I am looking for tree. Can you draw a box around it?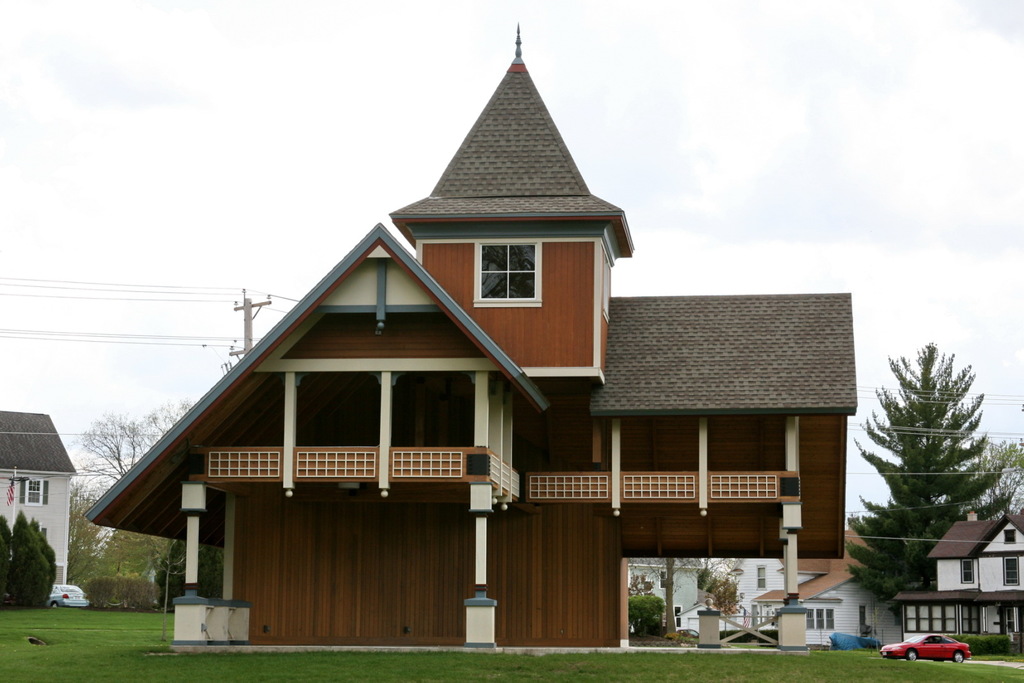
Sure, the bounding box is region(874, 330, 997, 602).
